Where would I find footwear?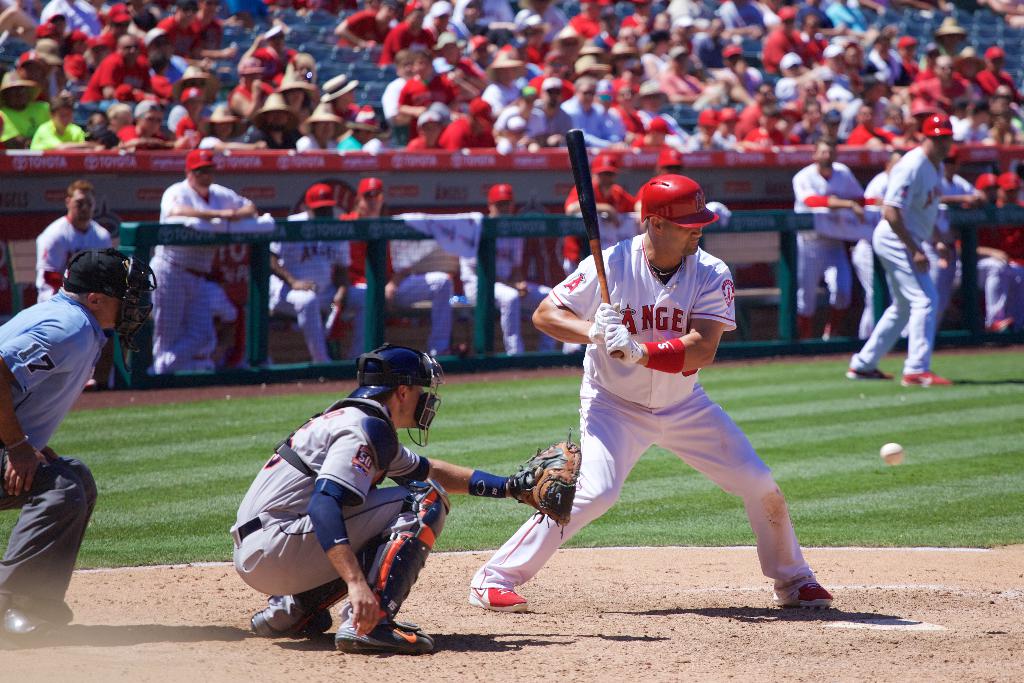
At [x1=844, y1=368, x2=891, y2=381].
